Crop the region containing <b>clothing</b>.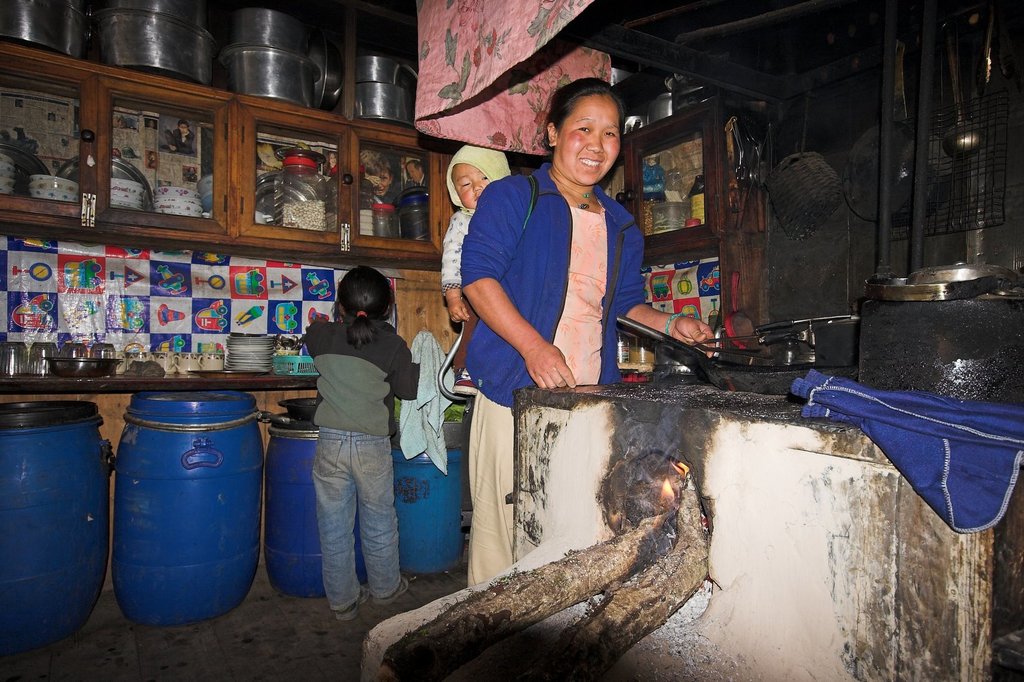
Crop region: (454, 154, 659, 592).
